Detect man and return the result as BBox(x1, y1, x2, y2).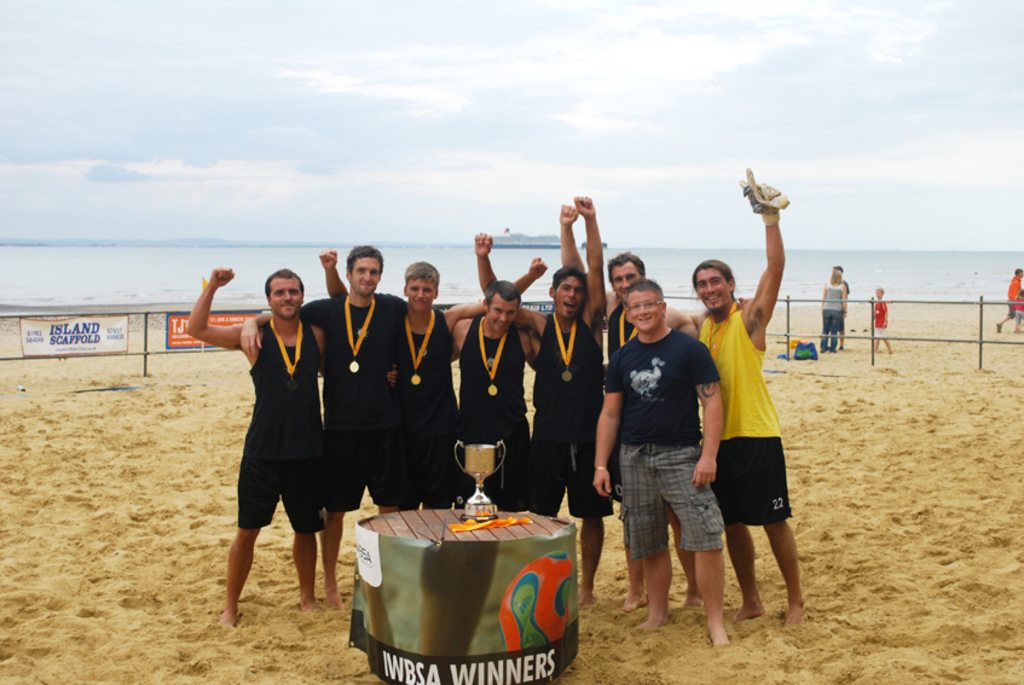
BBox(990, 263, 1023, 337).
